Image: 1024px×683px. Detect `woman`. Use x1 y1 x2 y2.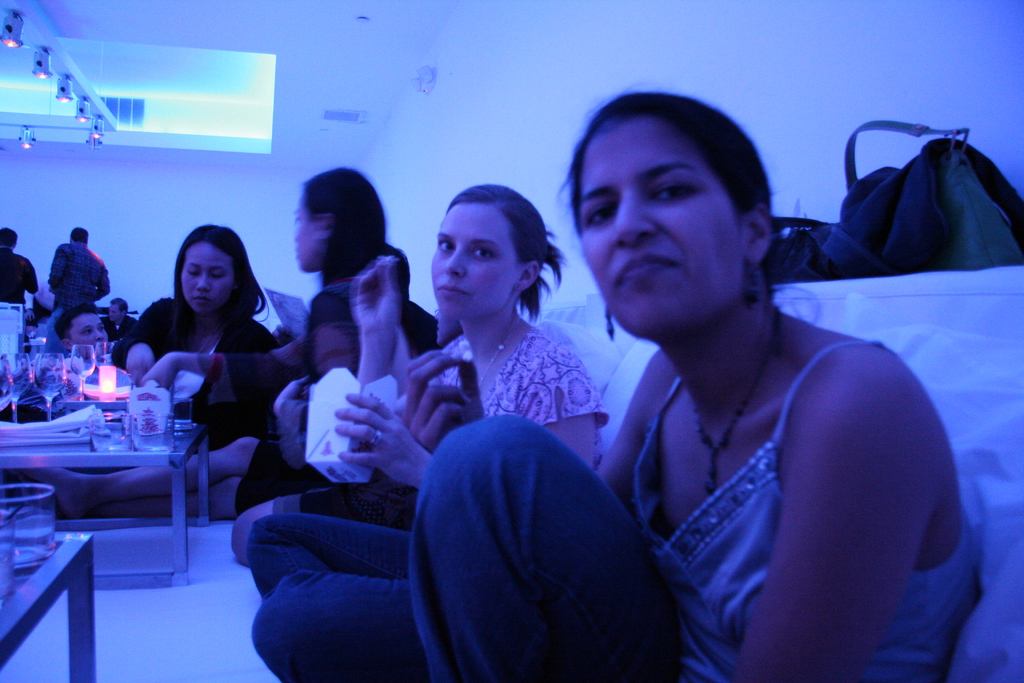
140 168 447 513.
